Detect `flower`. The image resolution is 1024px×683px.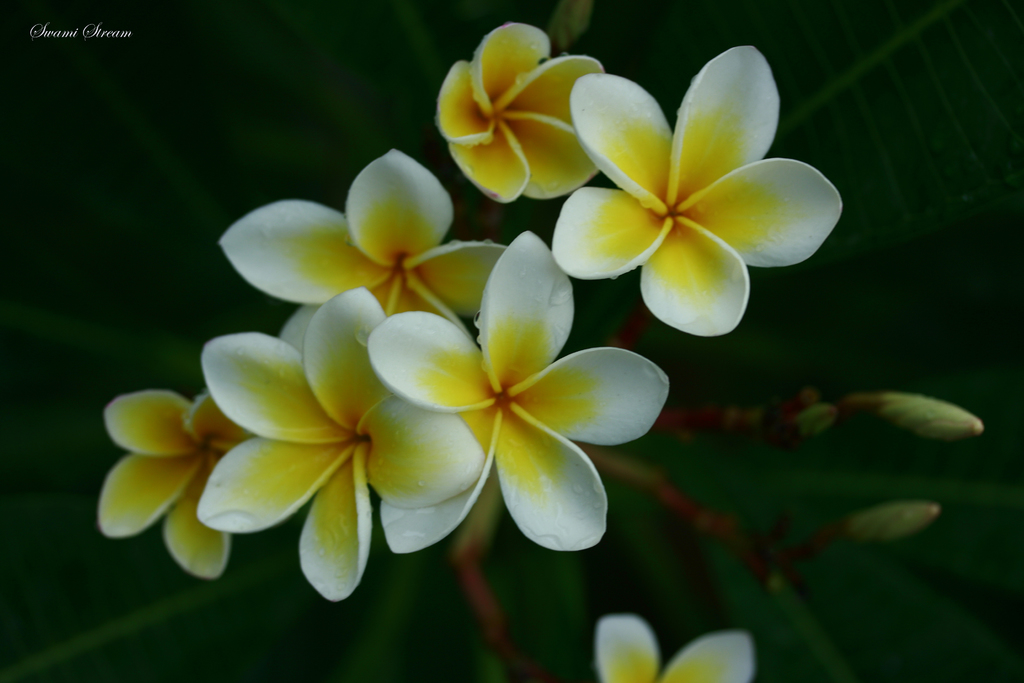
bbox=(526, 39, 852, 343).
